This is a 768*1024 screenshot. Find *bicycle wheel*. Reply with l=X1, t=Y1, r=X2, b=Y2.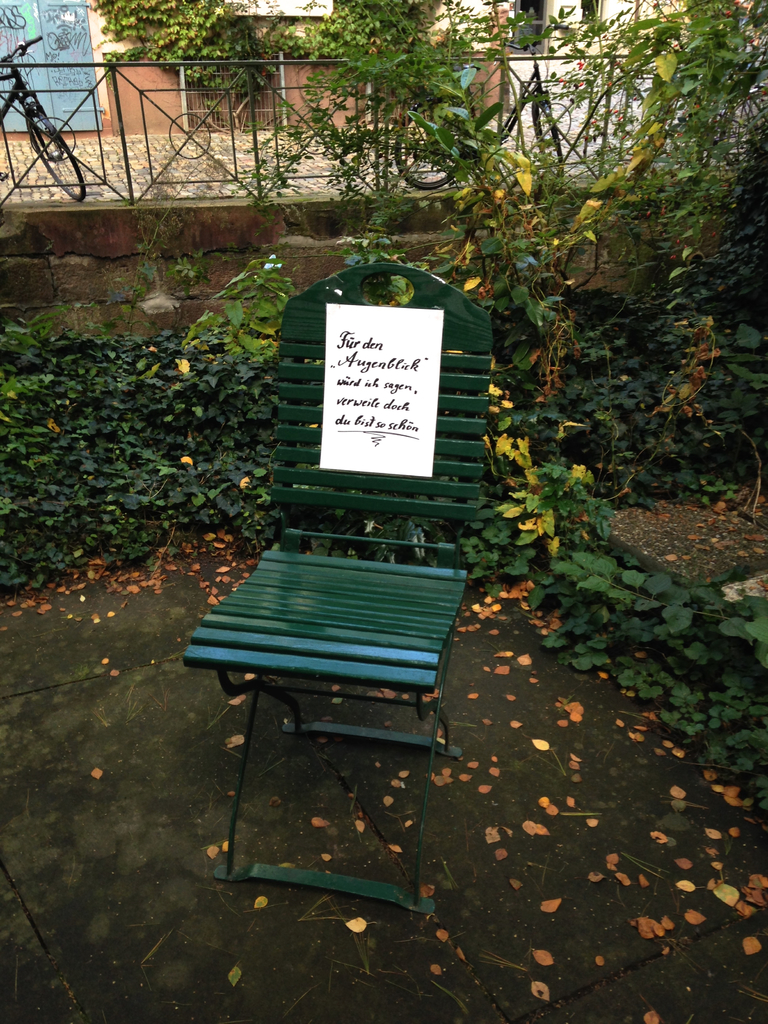
l=392, t=101, r=465, b=187.
